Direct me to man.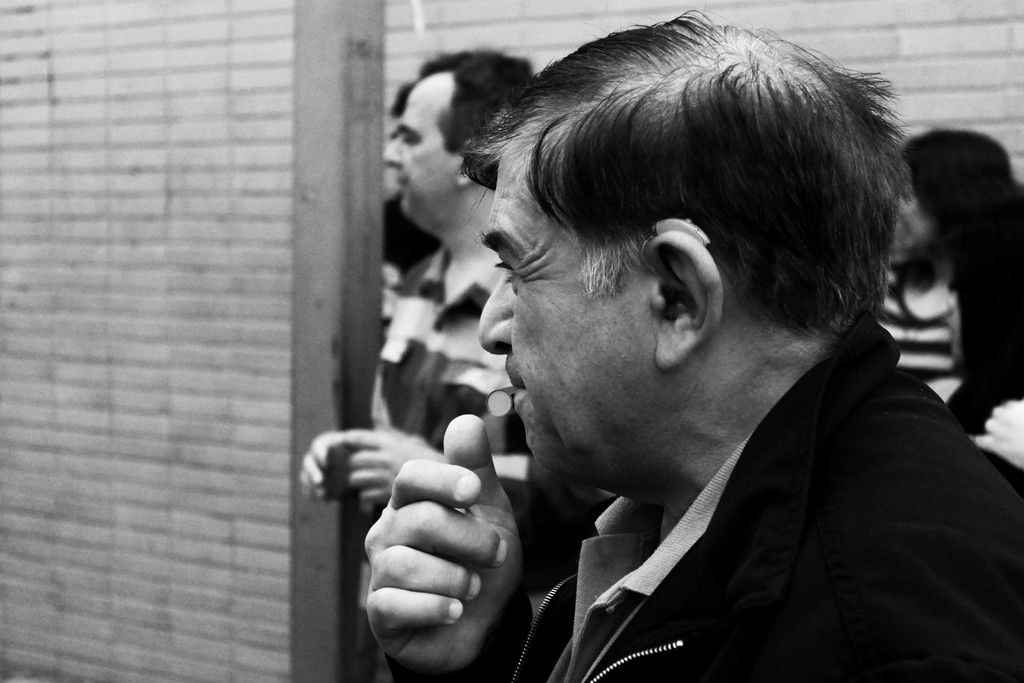
Direction: x1=373, y1=48, x2=537, y2=486.
